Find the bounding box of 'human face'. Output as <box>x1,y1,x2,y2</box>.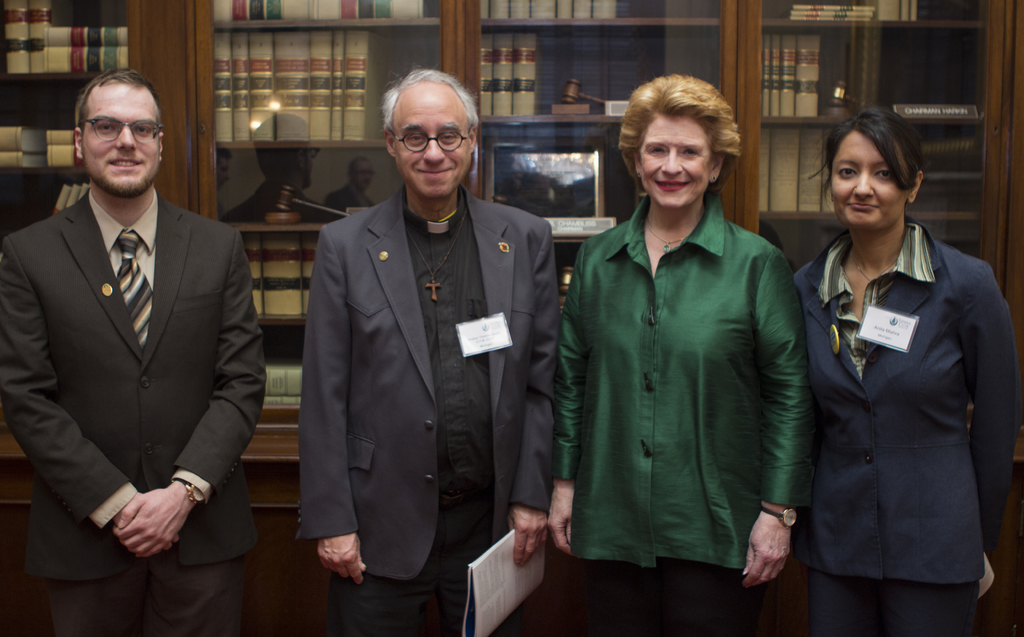
<box>86,83,158,197</box>.
